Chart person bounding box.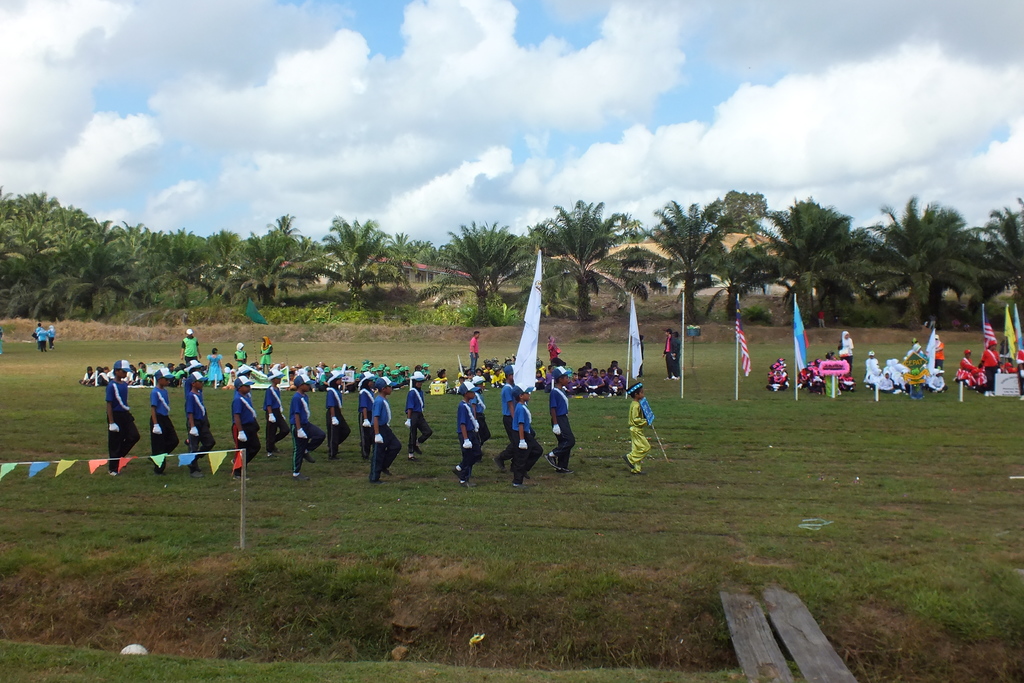
Charted: l=362, t=374, r=402, b=486.
